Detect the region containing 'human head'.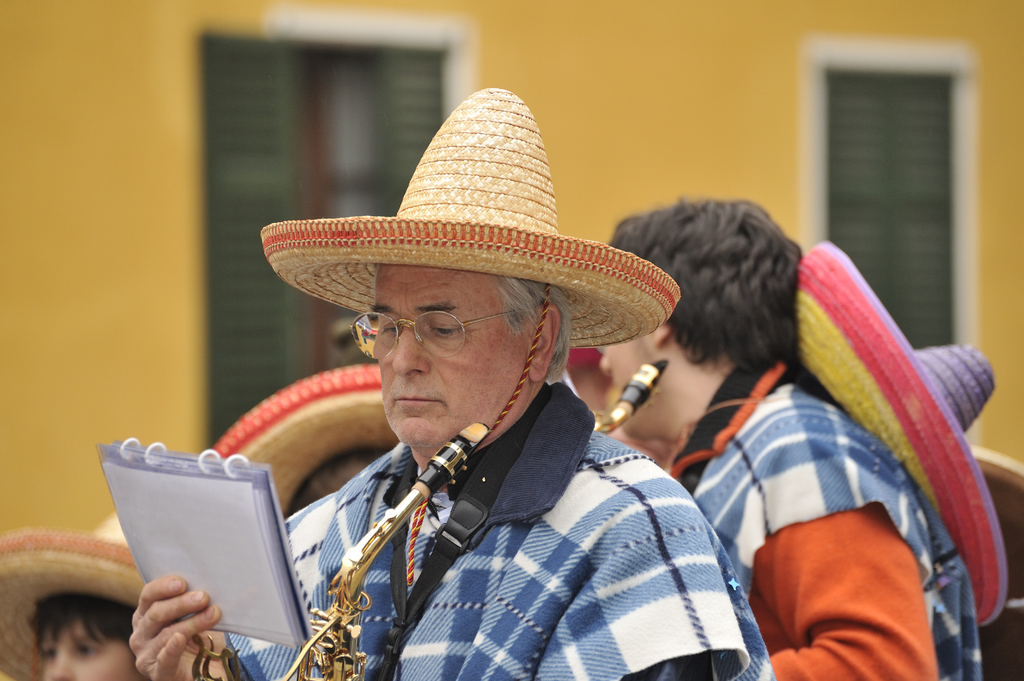
600, 198, 803, 445.
